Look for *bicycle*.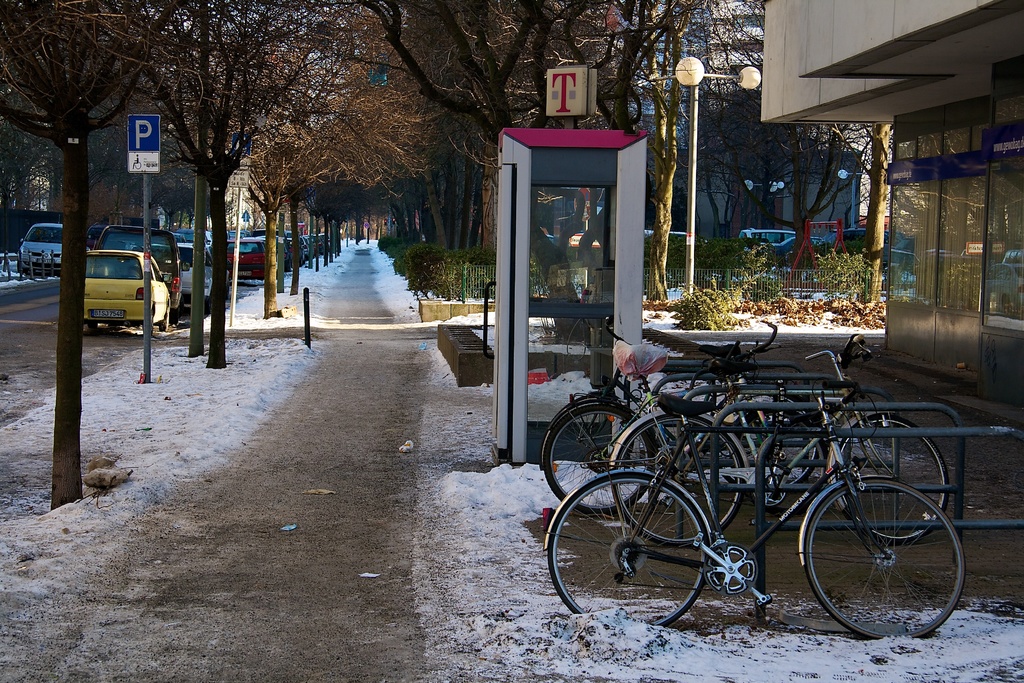
Found: locate(538, 320, 818, 516).
